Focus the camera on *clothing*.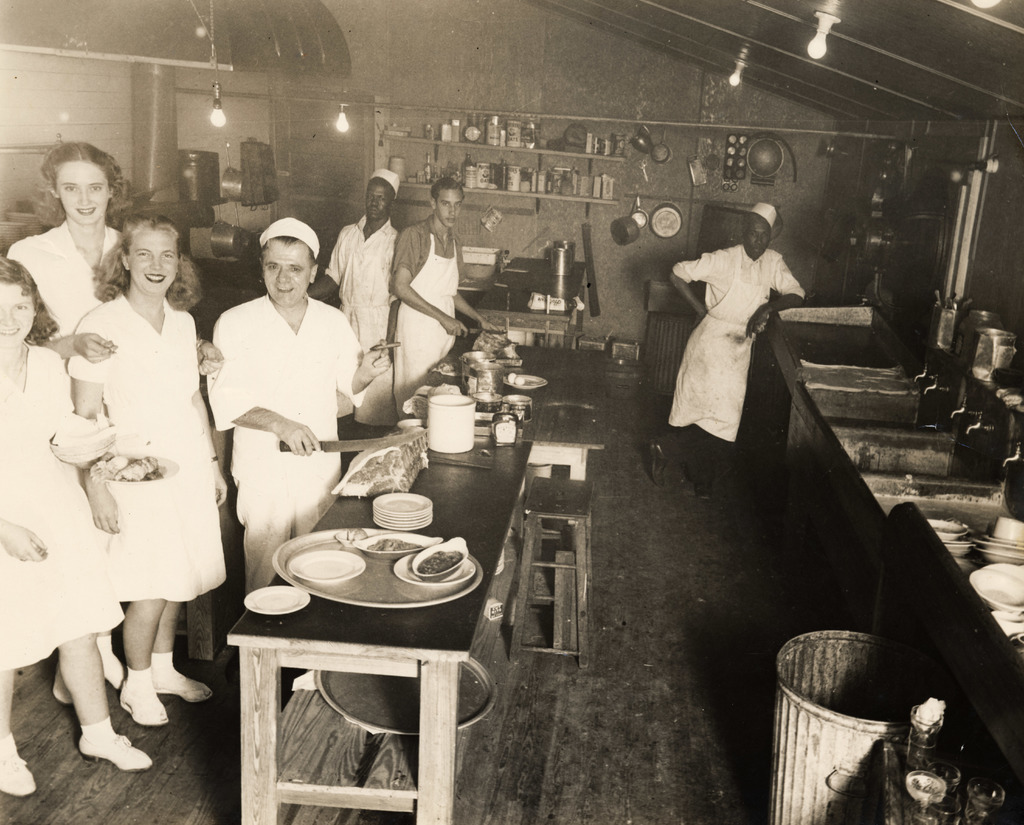
Focus region: 4,216,124,368.
